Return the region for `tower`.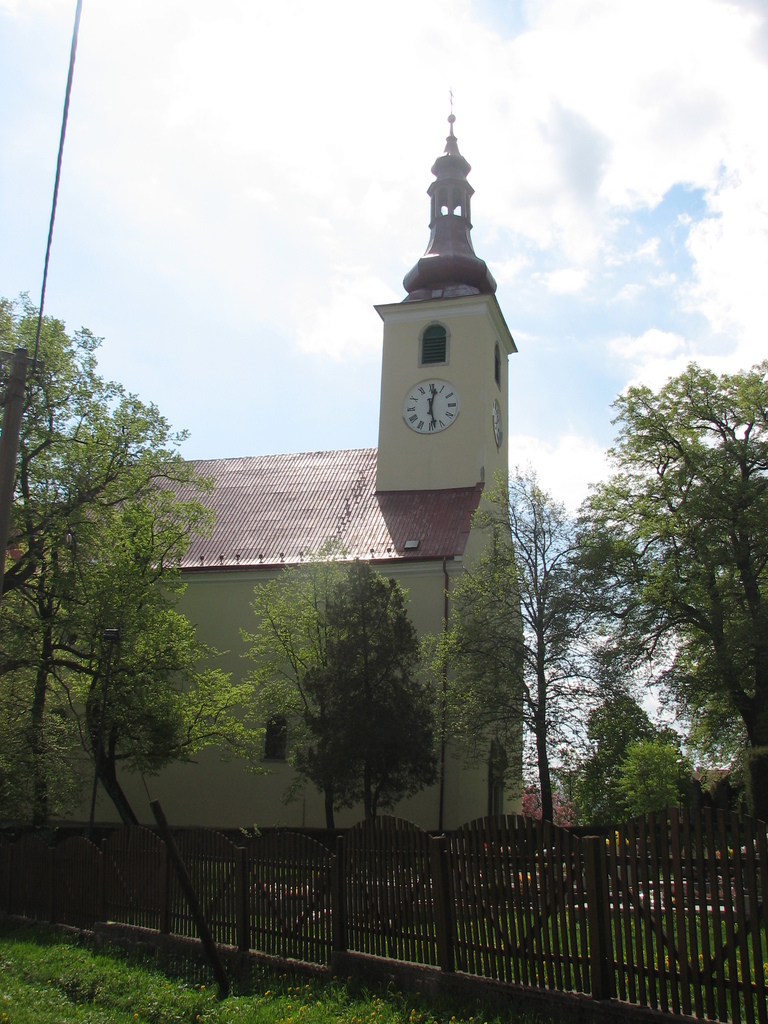
BBox(355, 100, 526, 540).
